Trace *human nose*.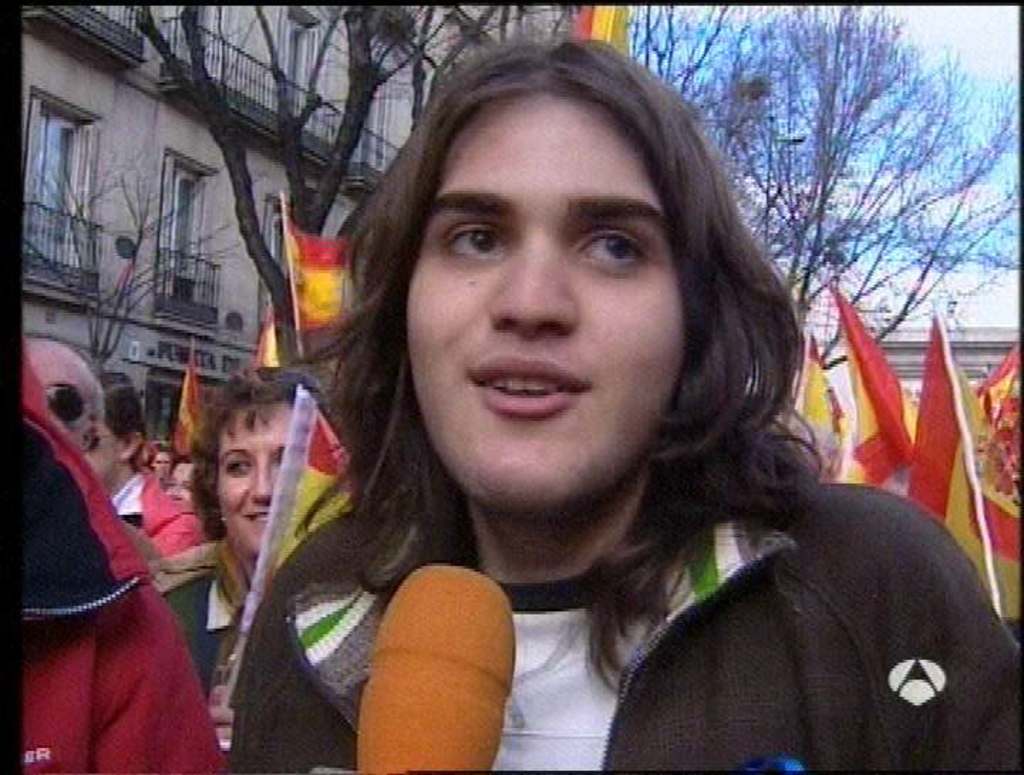
Traced to bbox=[171, 483, 183, 502].
